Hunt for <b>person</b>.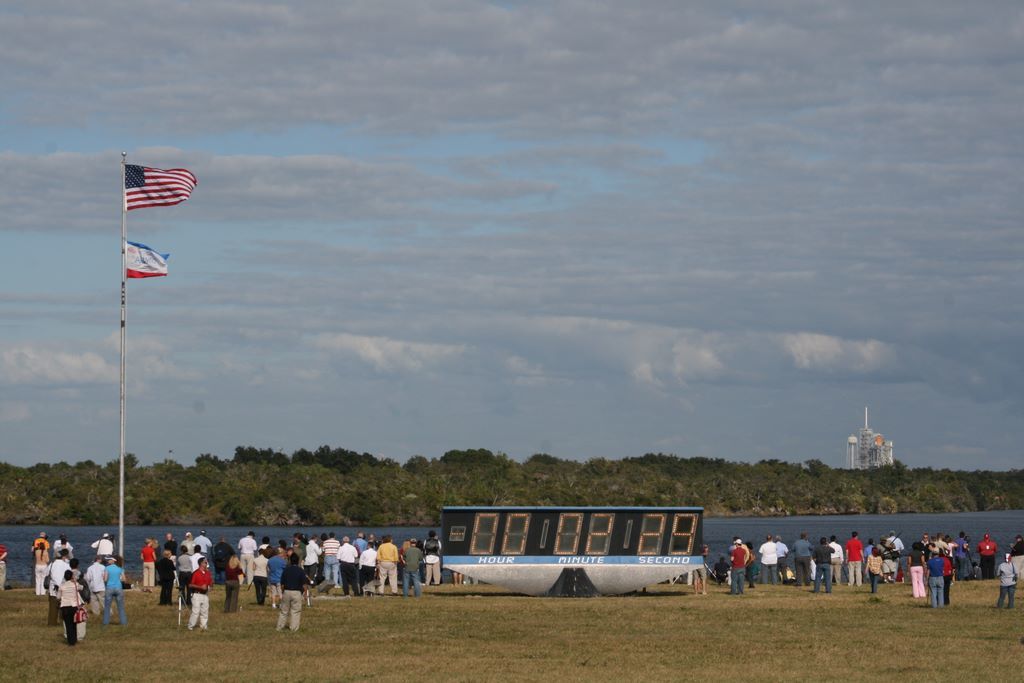
Hunted down at left=103, top=553, right=127, bottom=629.
